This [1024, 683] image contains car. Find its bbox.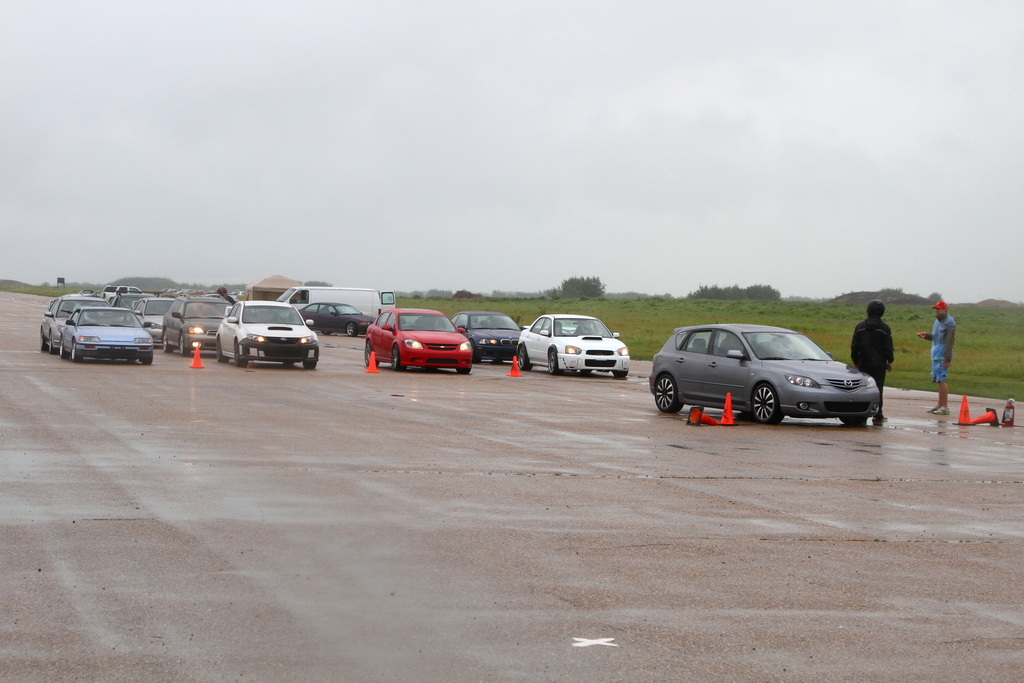
bbox(60, 302, 157, 364).
